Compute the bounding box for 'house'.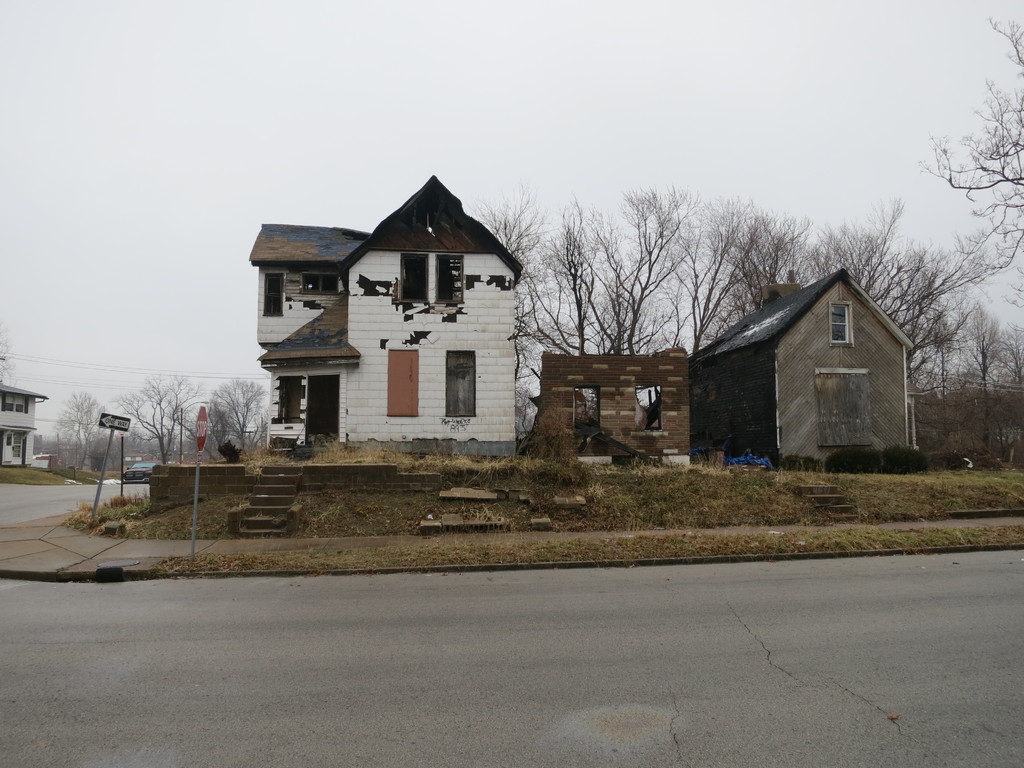
x1=252 y1=171 x2=555 y2=467.
